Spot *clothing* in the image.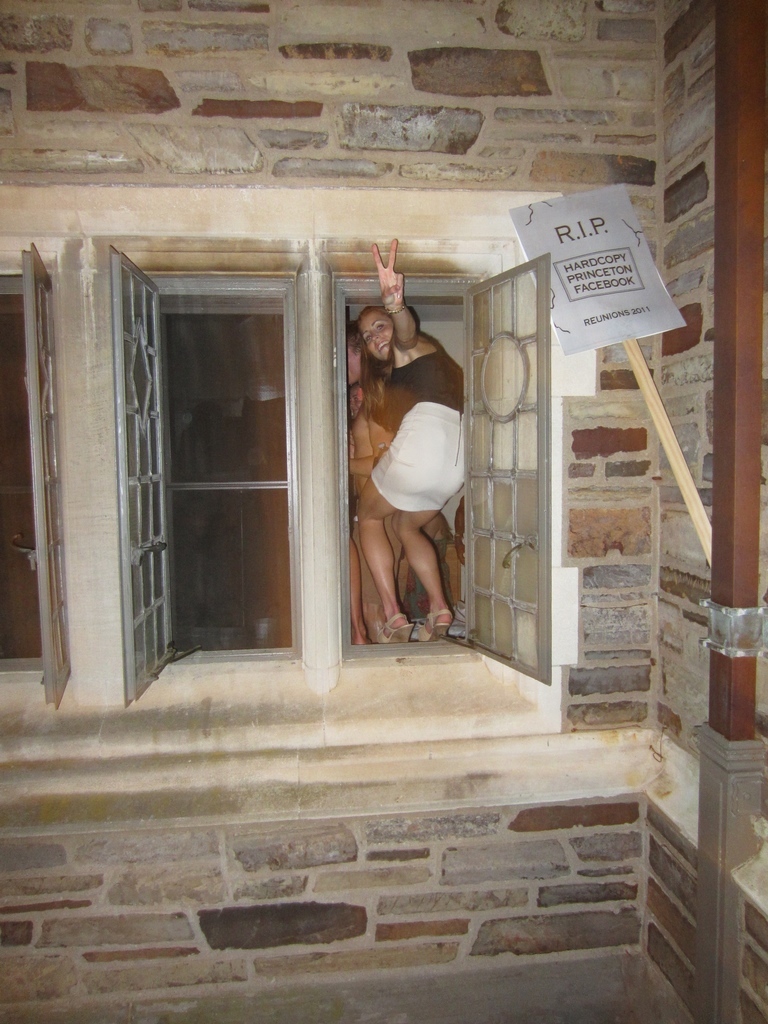
*clothing* found at 345:370:383:530.
